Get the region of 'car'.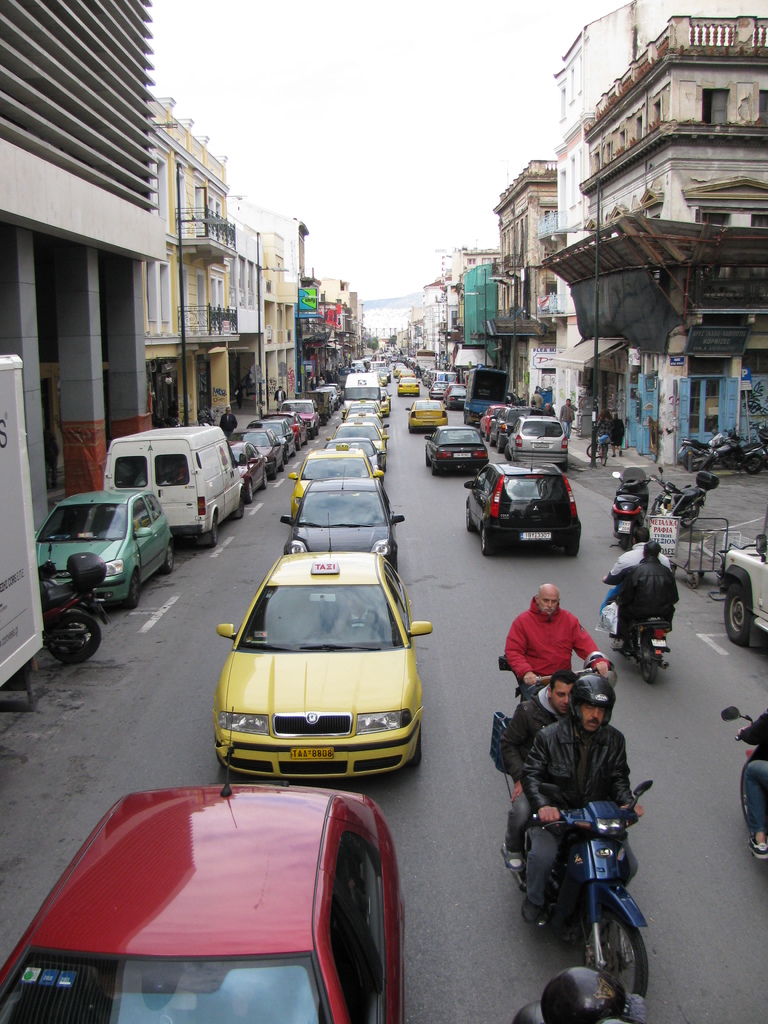
crop(458, 445, 584, 560).
